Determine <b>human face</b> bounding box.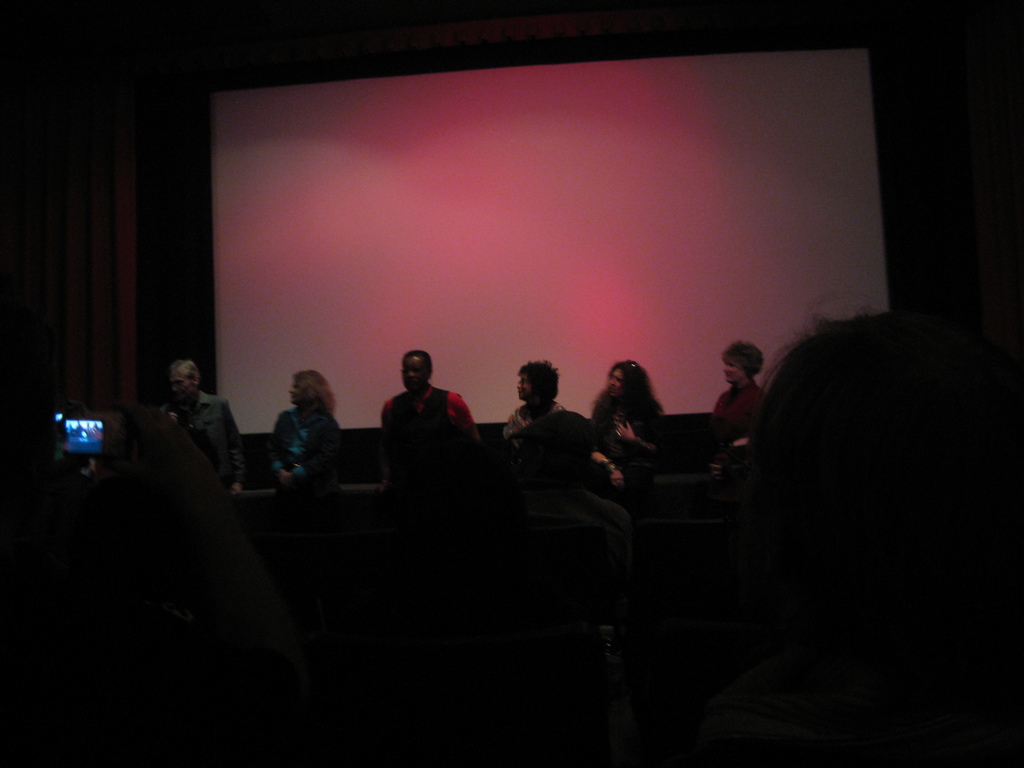
Determined: bbox(723, 356, 735, 383).
